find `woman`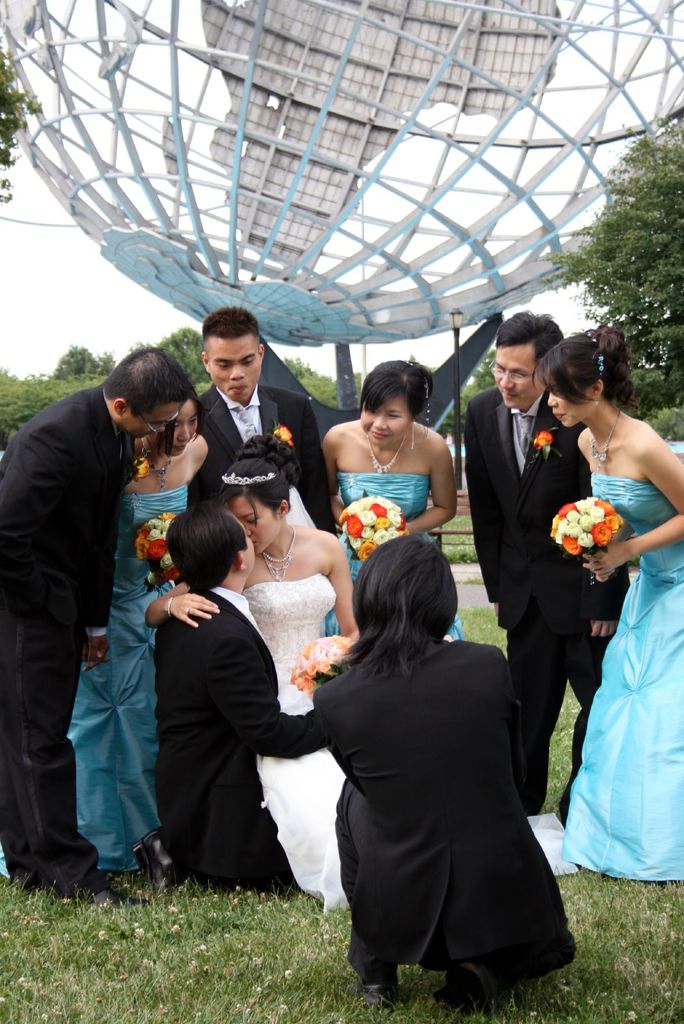
(left=147, top=435, right=364, bottom=911)
